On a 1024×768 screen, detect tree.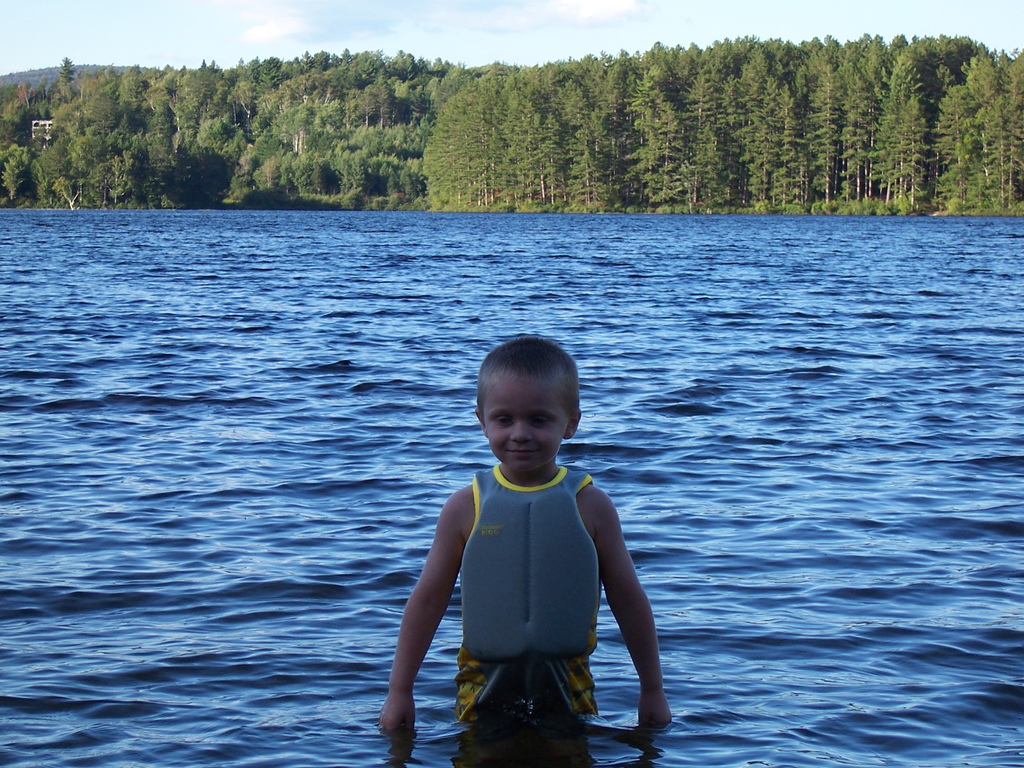
<bbox>5, 135, 40, 209</bbox>.
